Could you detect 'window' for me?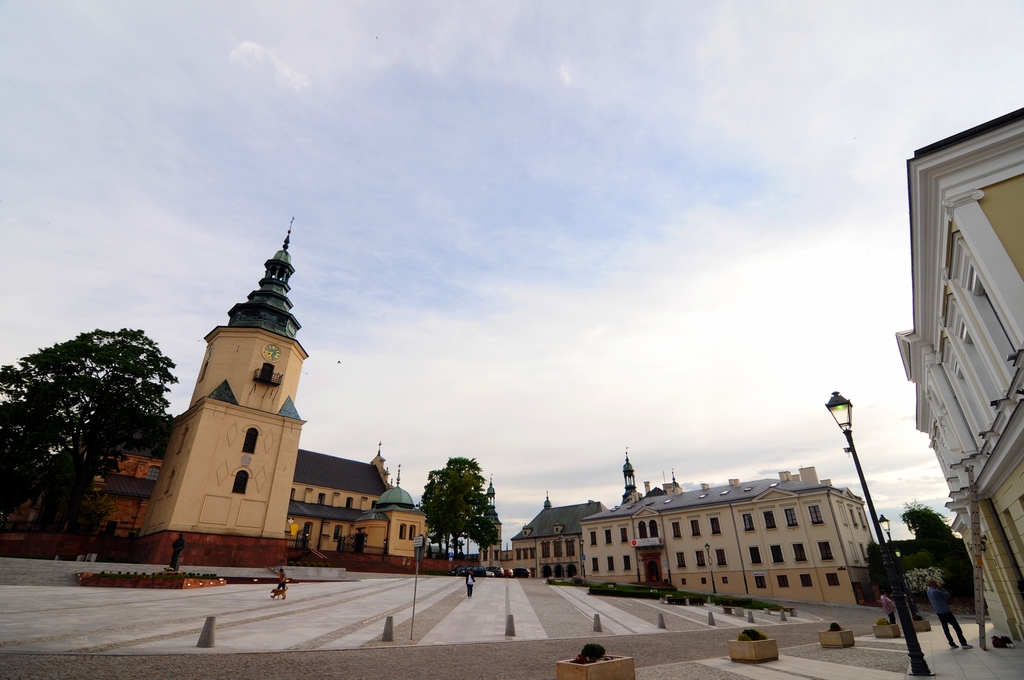
Detection result: BBox(692, 519, 700, 536).
